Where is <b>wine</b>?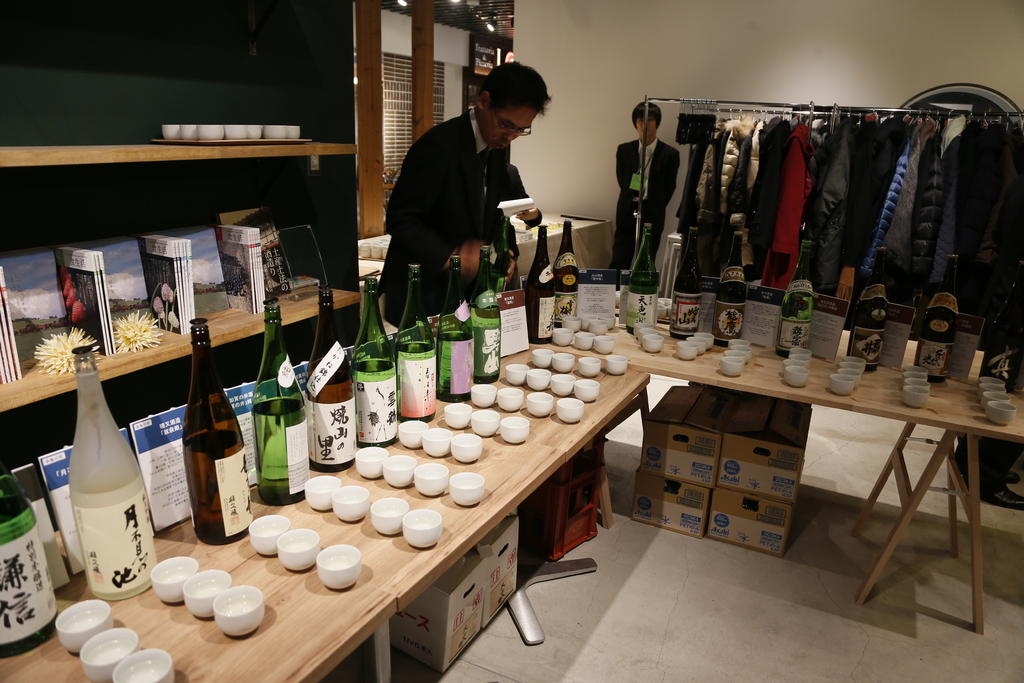
box(925, 231, 965, 381).
